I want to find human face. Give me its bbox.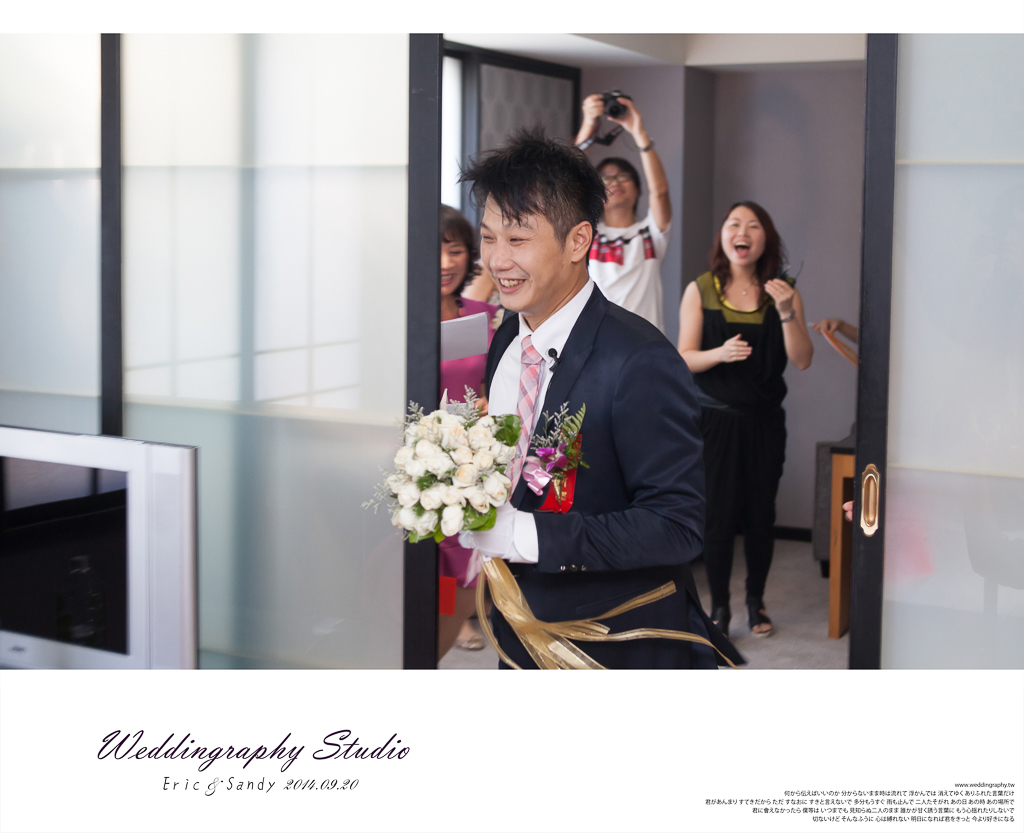
(x1=438, y1=233, x2=469, y2=297).
